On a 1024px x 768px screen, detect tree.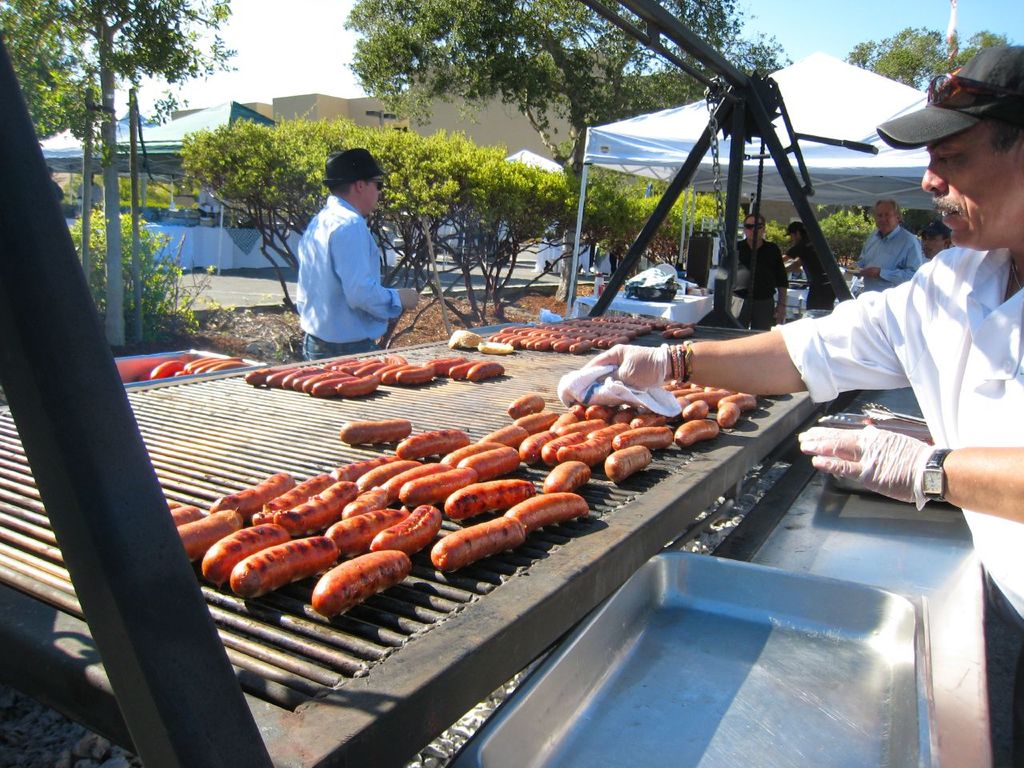
851/26/1016/118.
